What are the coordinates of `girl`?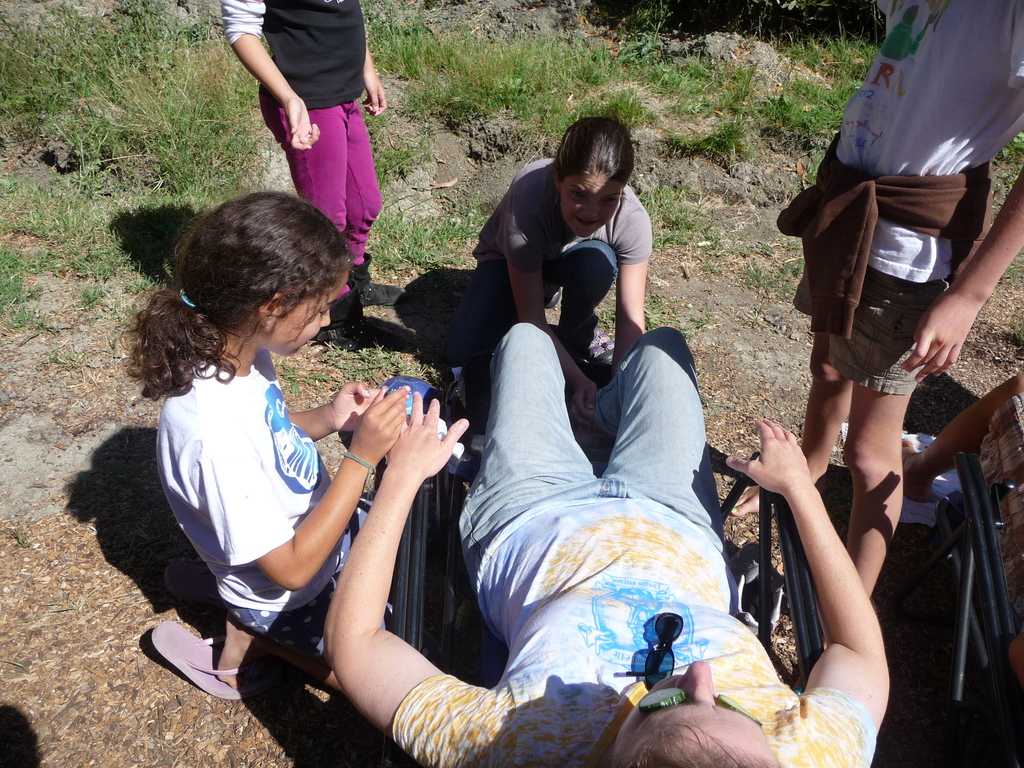
<region>434, 103, 655, 426</region>.
